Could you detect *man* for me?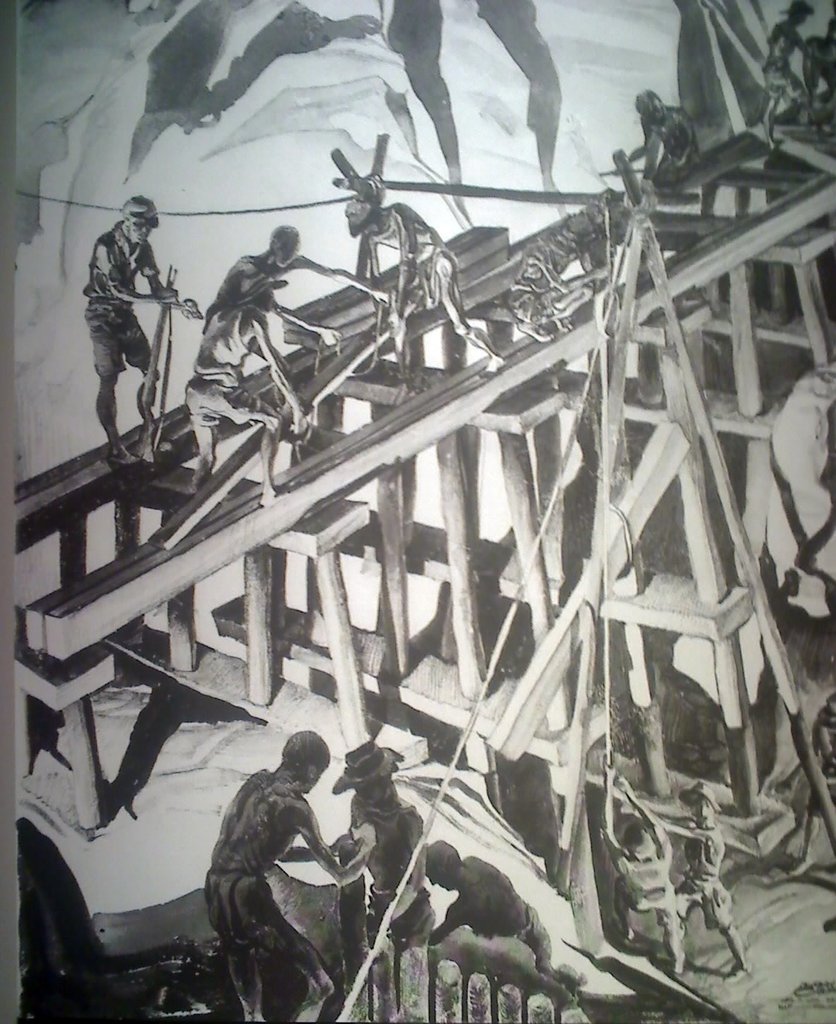
Detection result: (left=504, top=212, right=607, bottom=344).
